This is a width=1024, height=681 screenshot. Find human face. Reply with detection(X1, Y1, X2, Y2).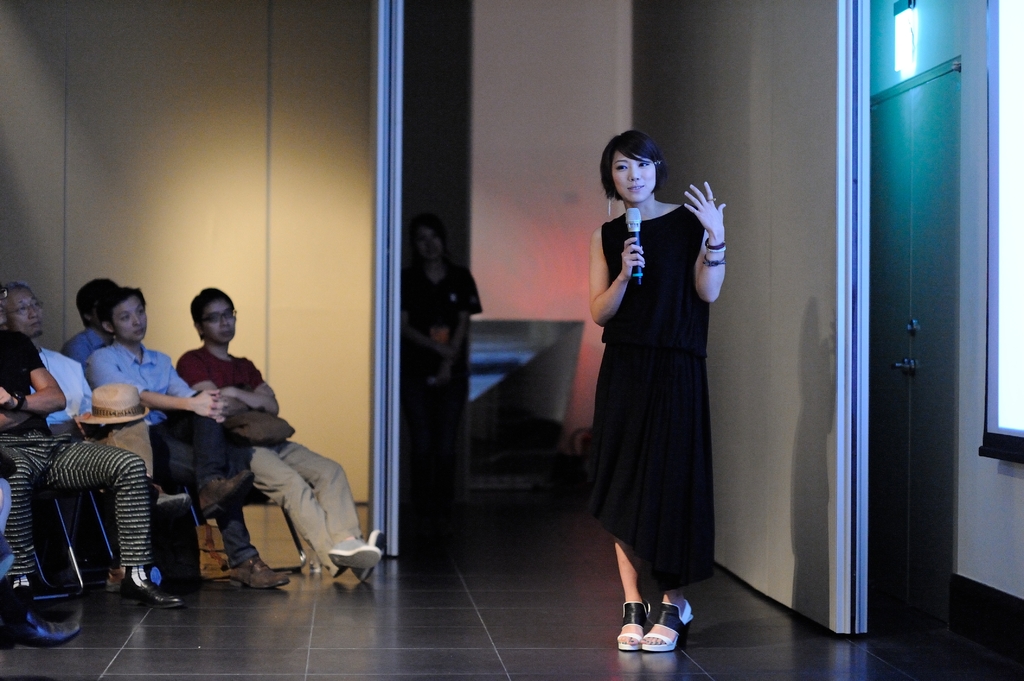
detection(111, 298, 152, 347).
